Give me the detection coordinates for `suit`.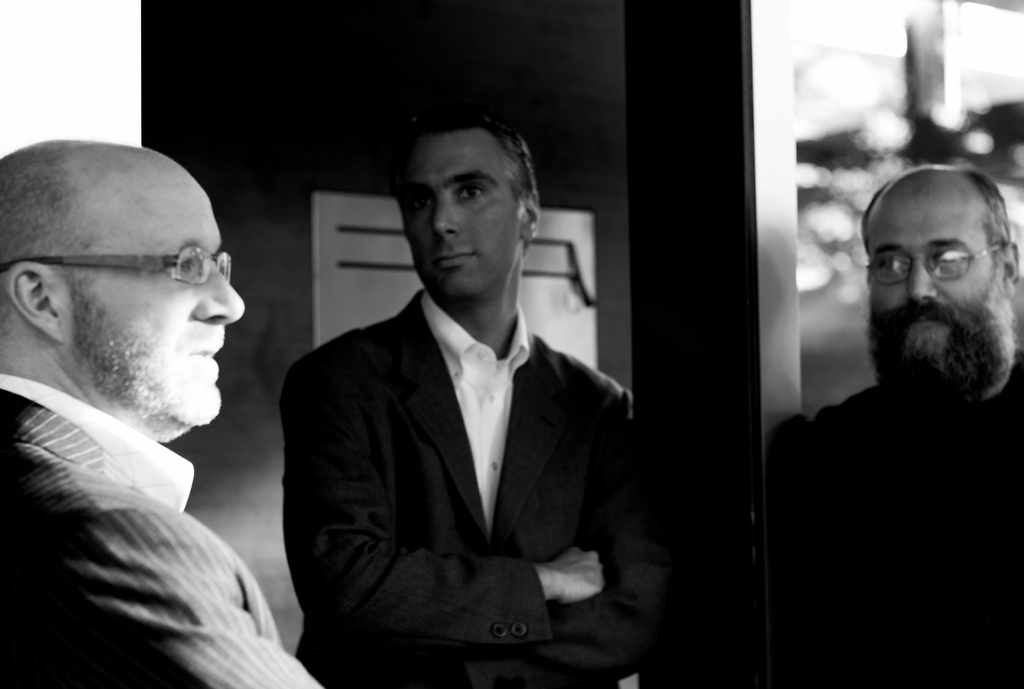
box=[0, 371, 324, 688].
